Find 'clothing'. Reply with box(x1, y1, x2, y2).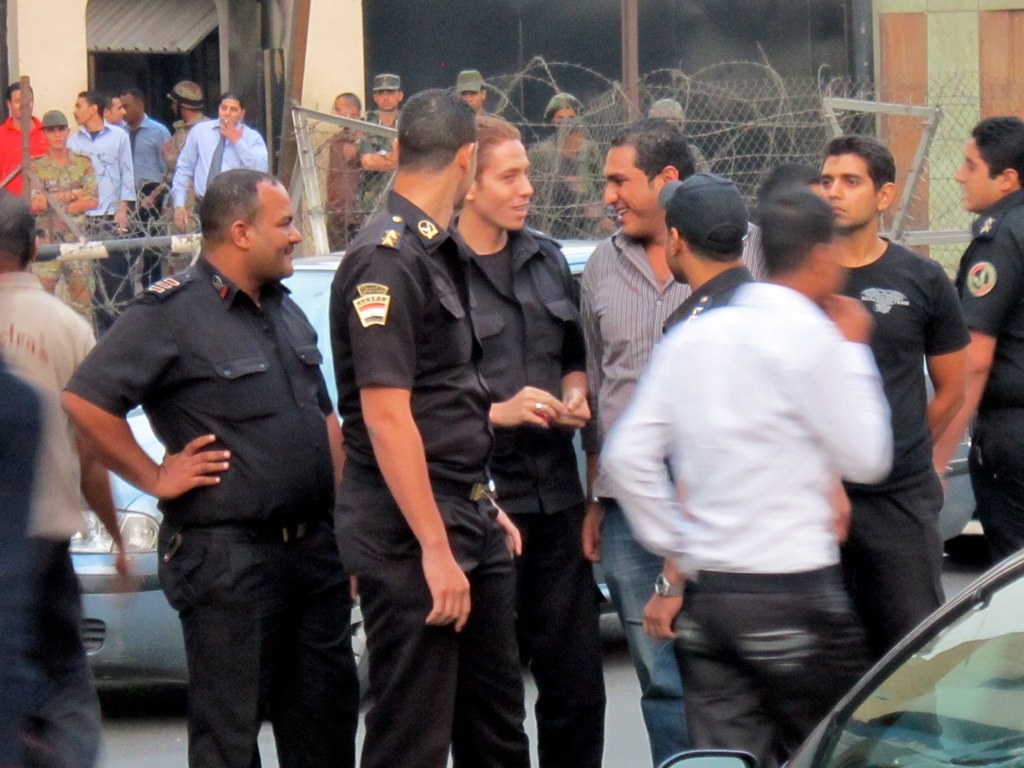
box(602, 280, 899, 767).
